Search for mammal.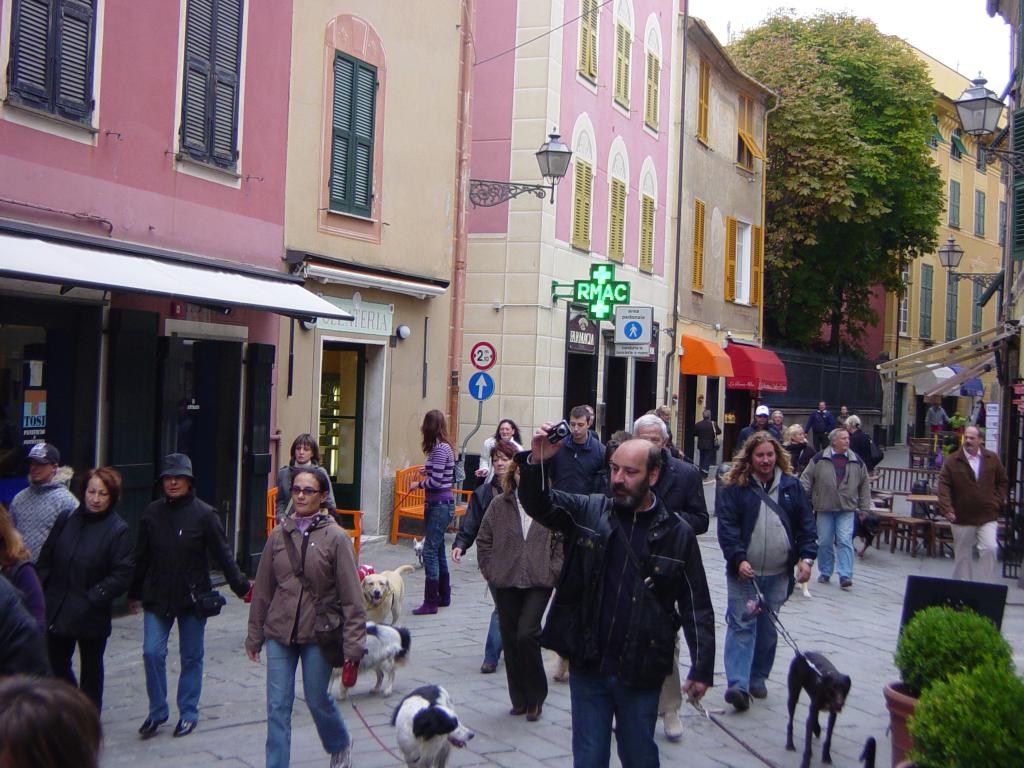
Found at (x1=790, y1=653, x2=851, y2=767).
